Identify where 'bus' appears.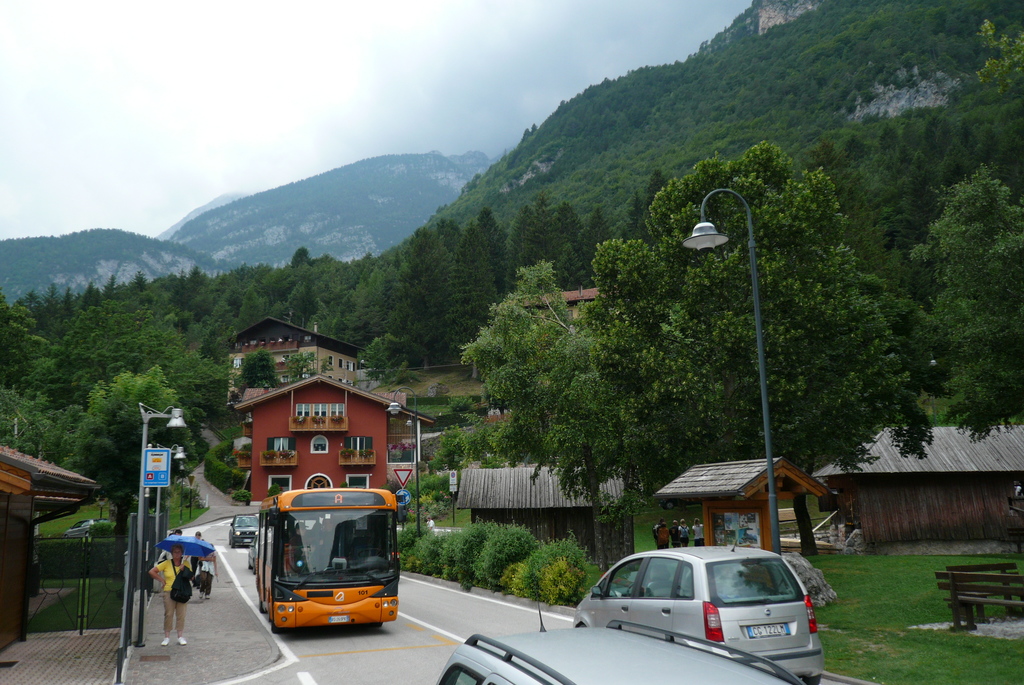
Appears at [249,487,408,631].
